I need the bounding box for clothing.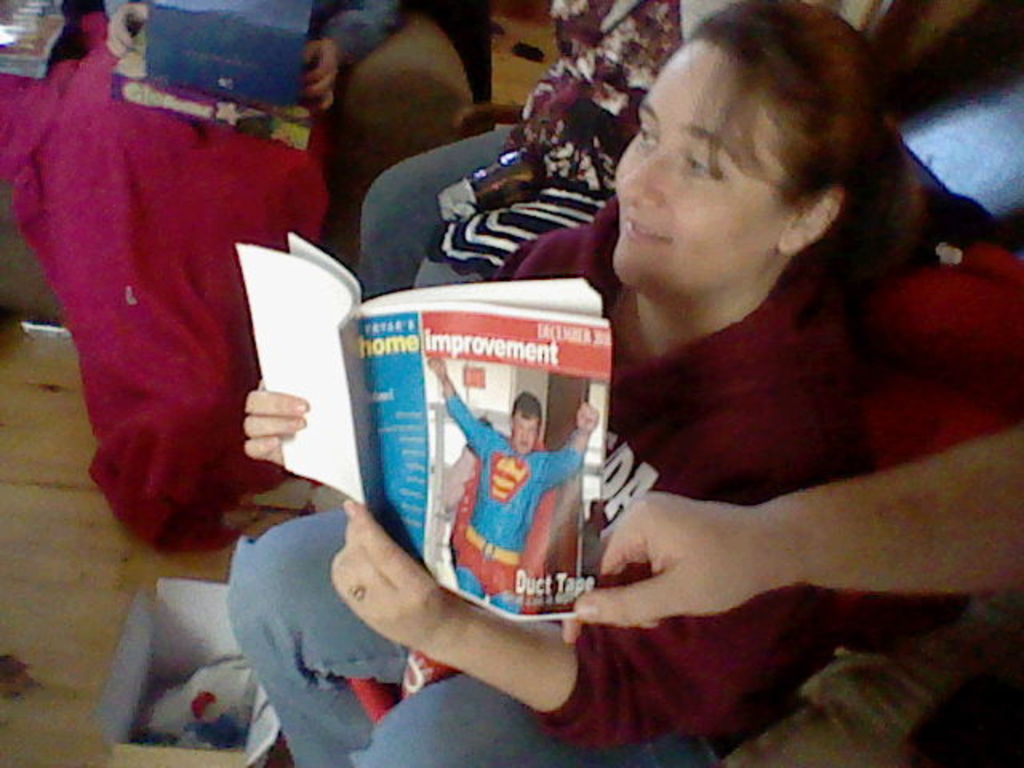
Here it is: l=486, t=197, r=872, b=755.
